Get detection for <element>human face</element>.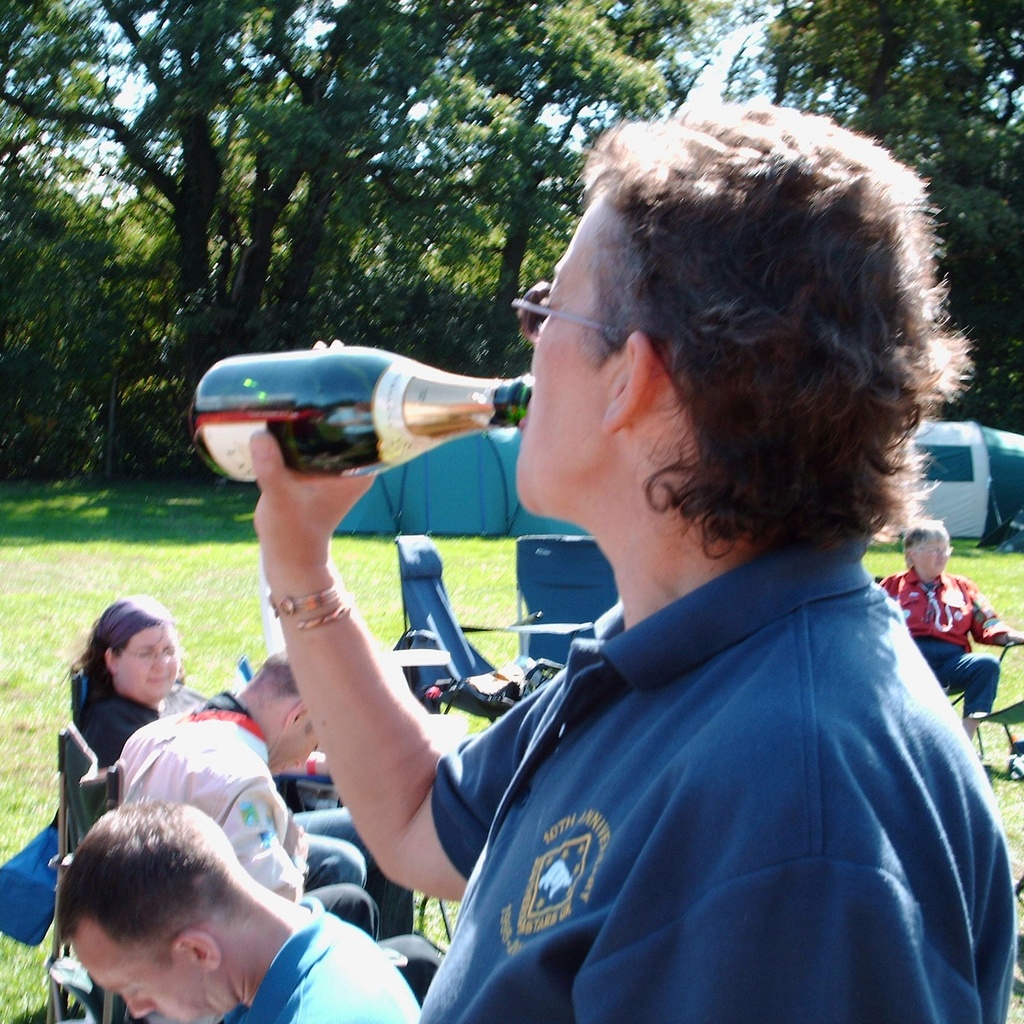
Detection: {"left": 270, "top": 719, "right": 316, "bottom": 777}.
